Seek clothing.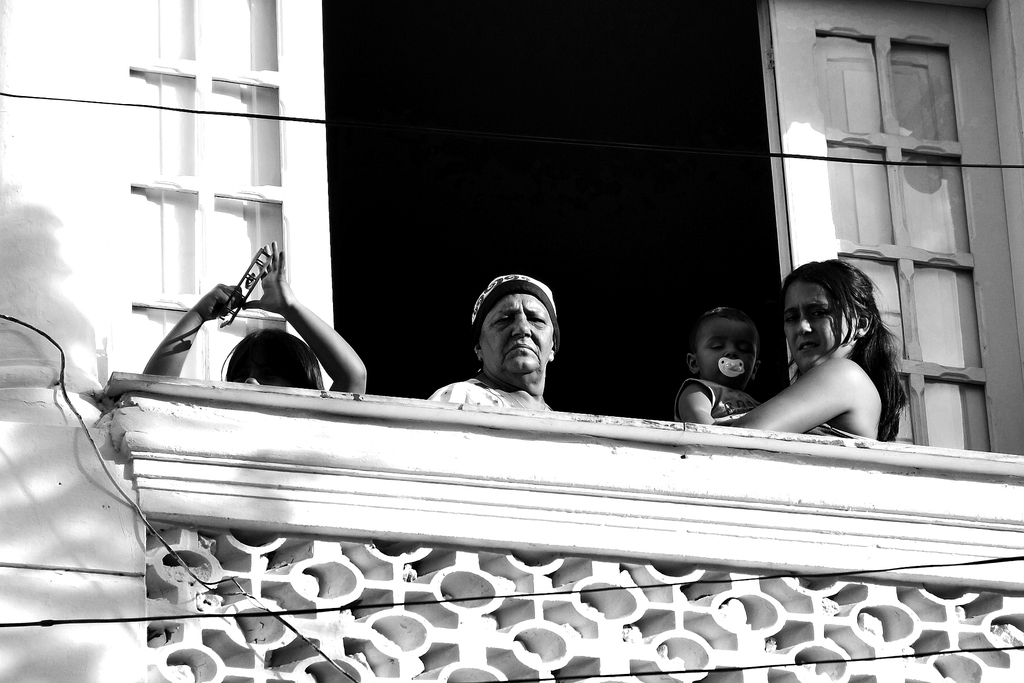
left=806, top=405, right=877, bottom=452.
